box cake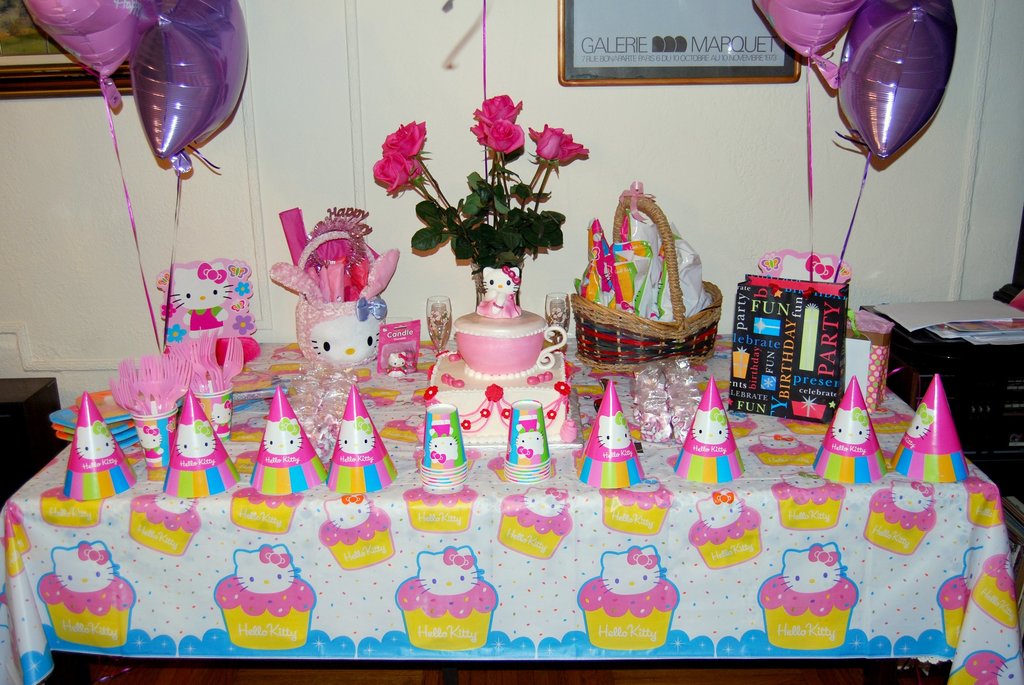
BBox(39, 538, 131, 648)
